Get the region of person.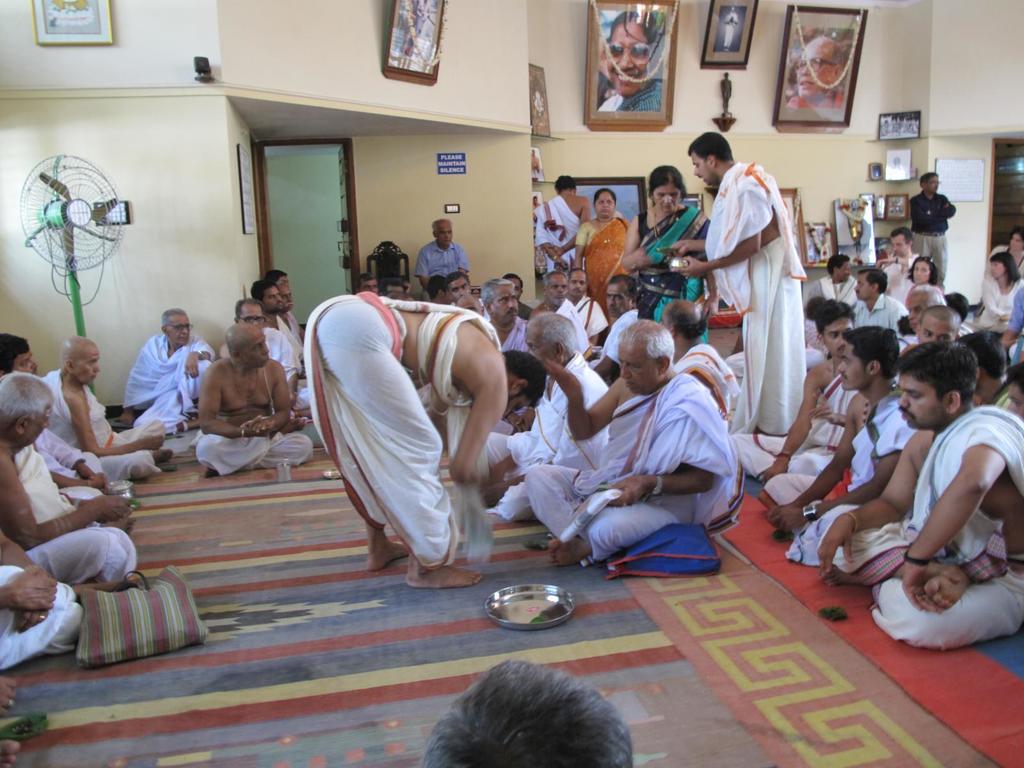
crop(0, 329, 129, 499).
